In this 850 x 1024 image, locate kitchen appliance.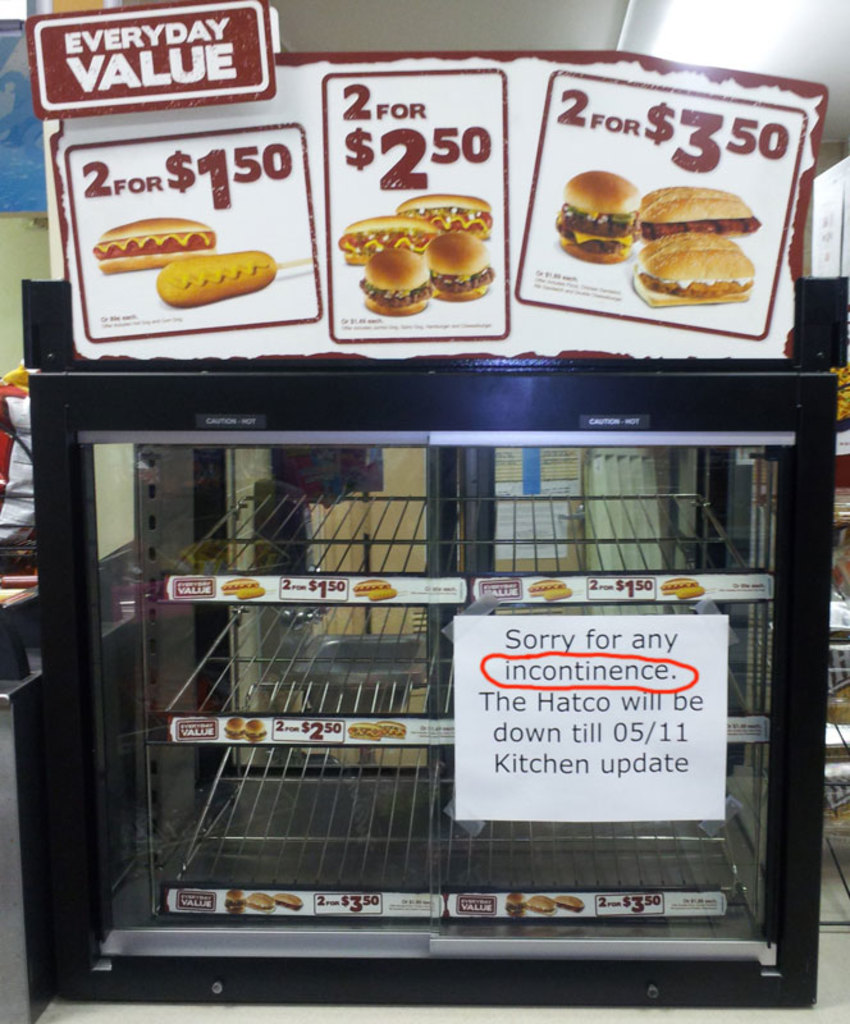
Bounding box: [31,360,835,1023].
